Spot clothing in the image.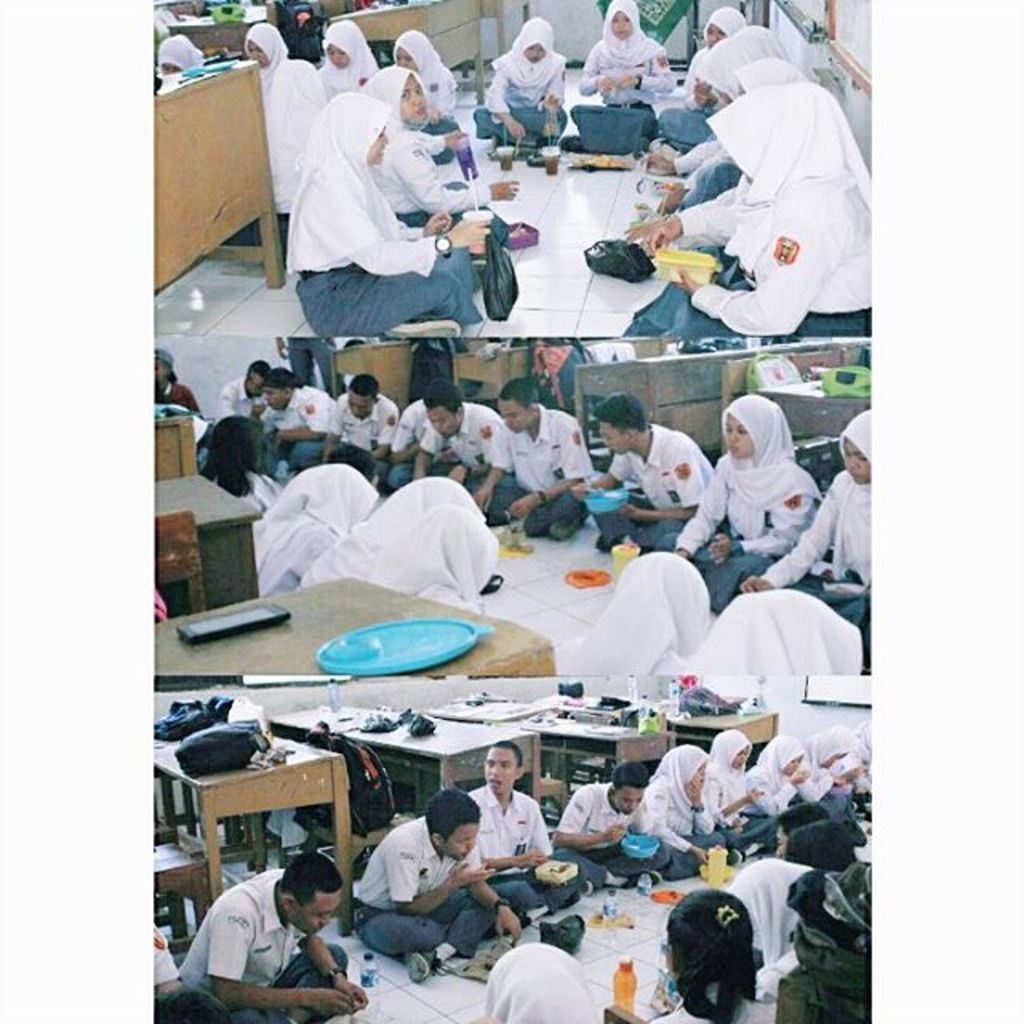
clothing found at bbox(392, 405, 493, 490).
